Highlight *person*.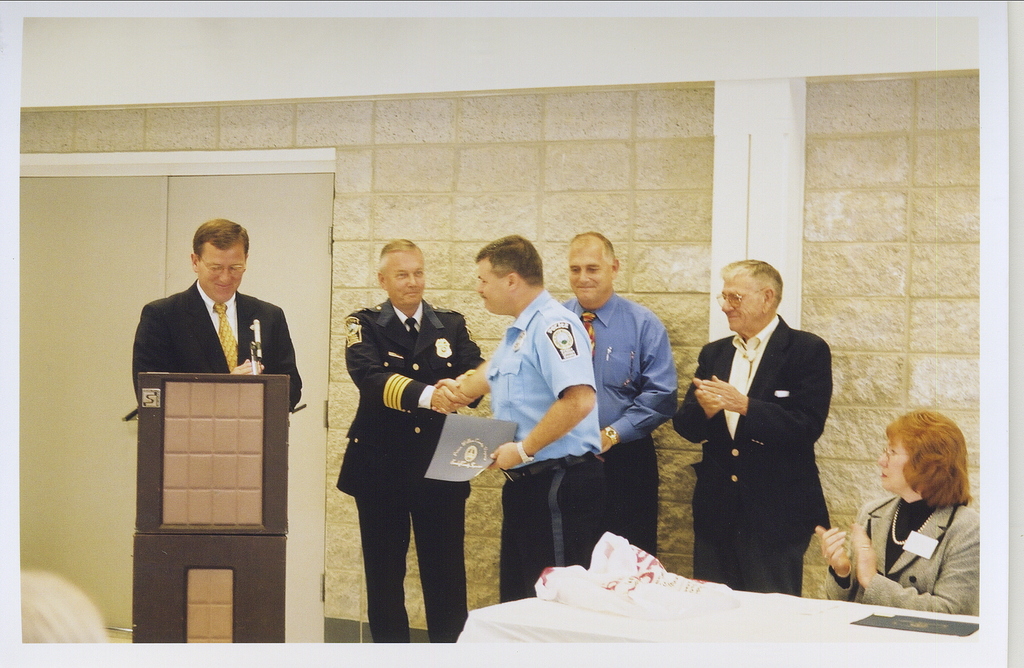
Highlighted region: {"x1": 560, "y1": 230, "x2": 676, "y2": 571}.
